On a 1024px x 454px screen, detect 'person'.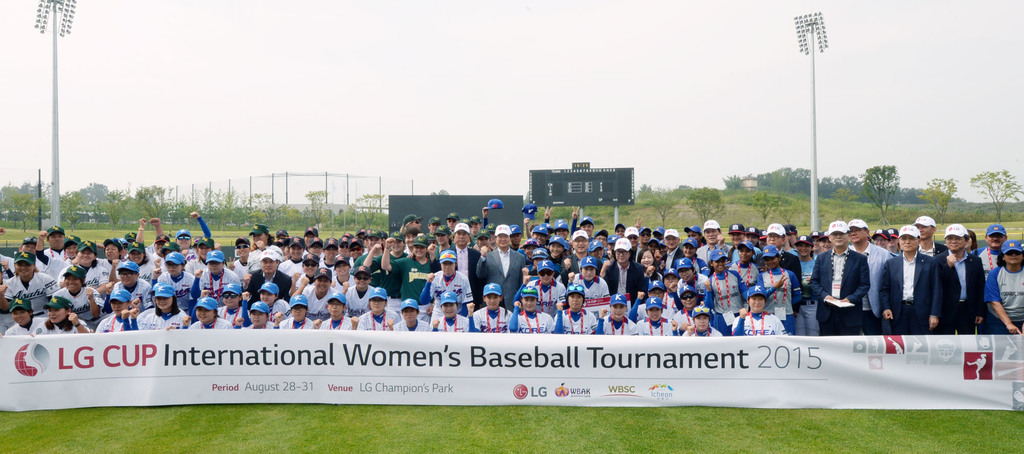
rect(282, 302, 317, 328).
